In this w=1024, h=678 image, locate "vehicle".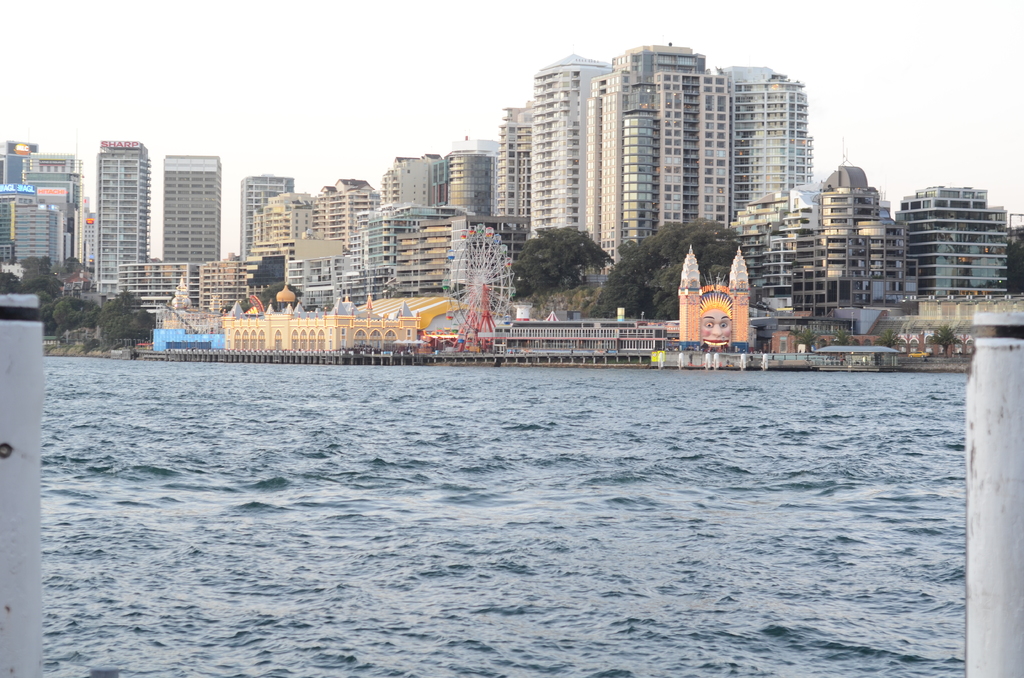
Bounding box: BBox(907, 348, 932, 359).
